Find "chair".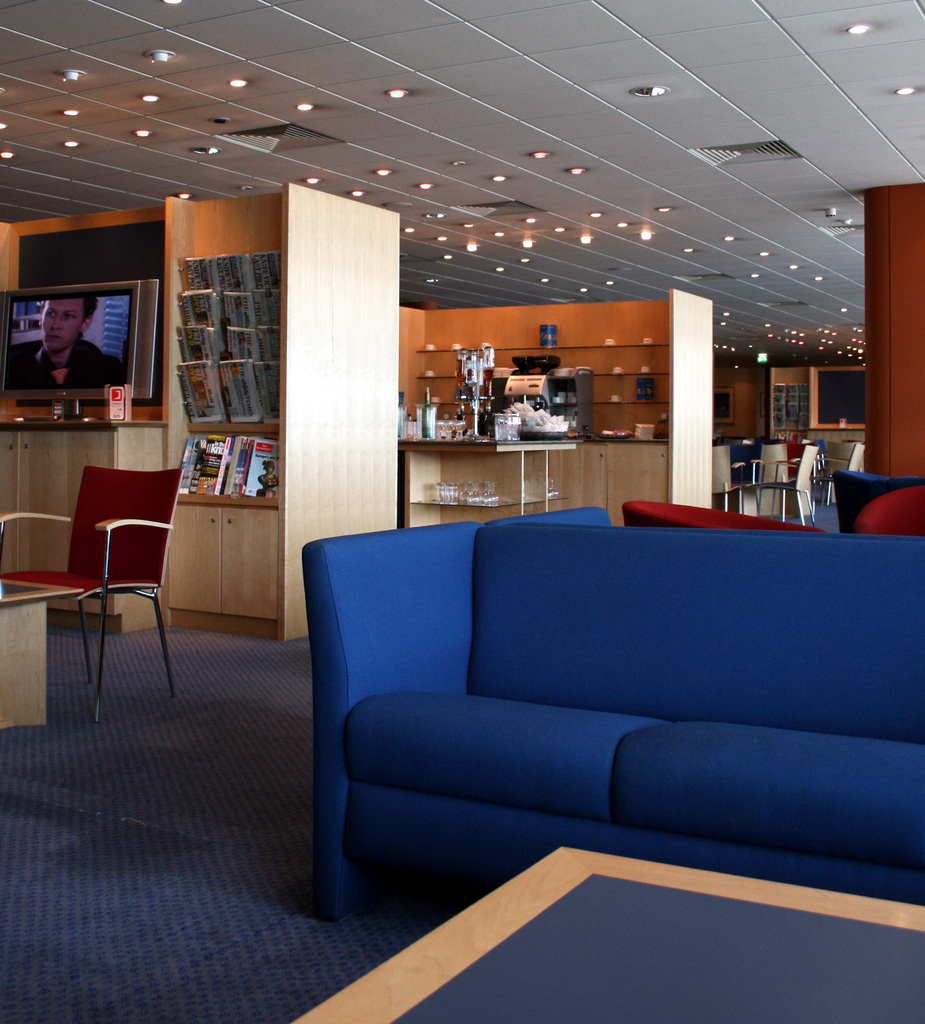
select_region(832, 467, 924, 534).
